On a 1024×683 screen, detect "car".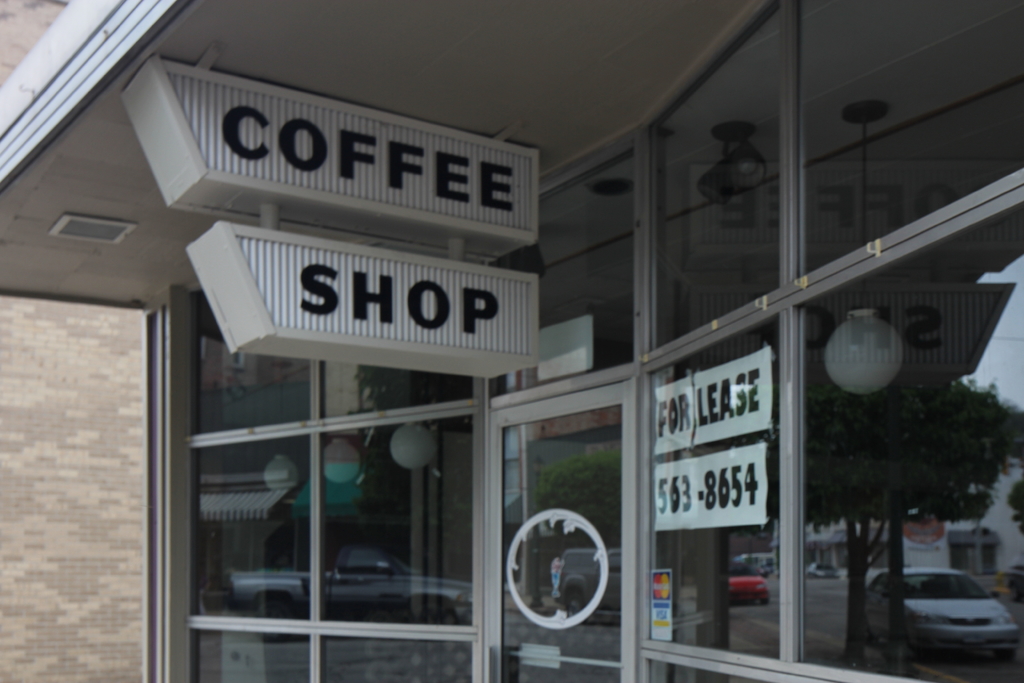
region(810, 564, 839, 573).
